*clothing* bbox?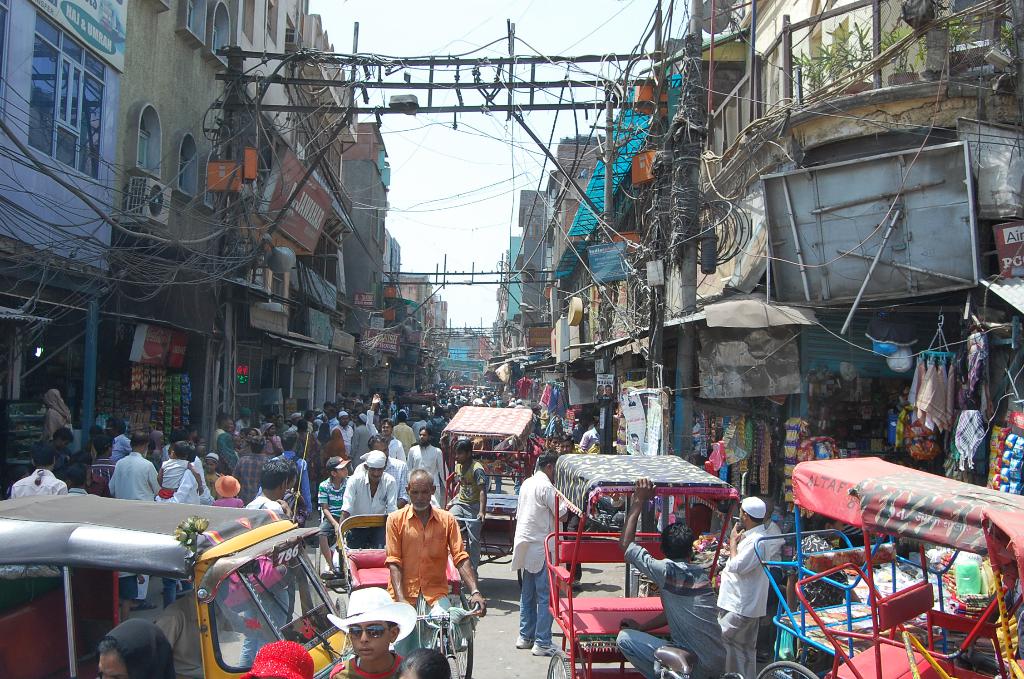
left=387, top=439, right=412, bottom=468
